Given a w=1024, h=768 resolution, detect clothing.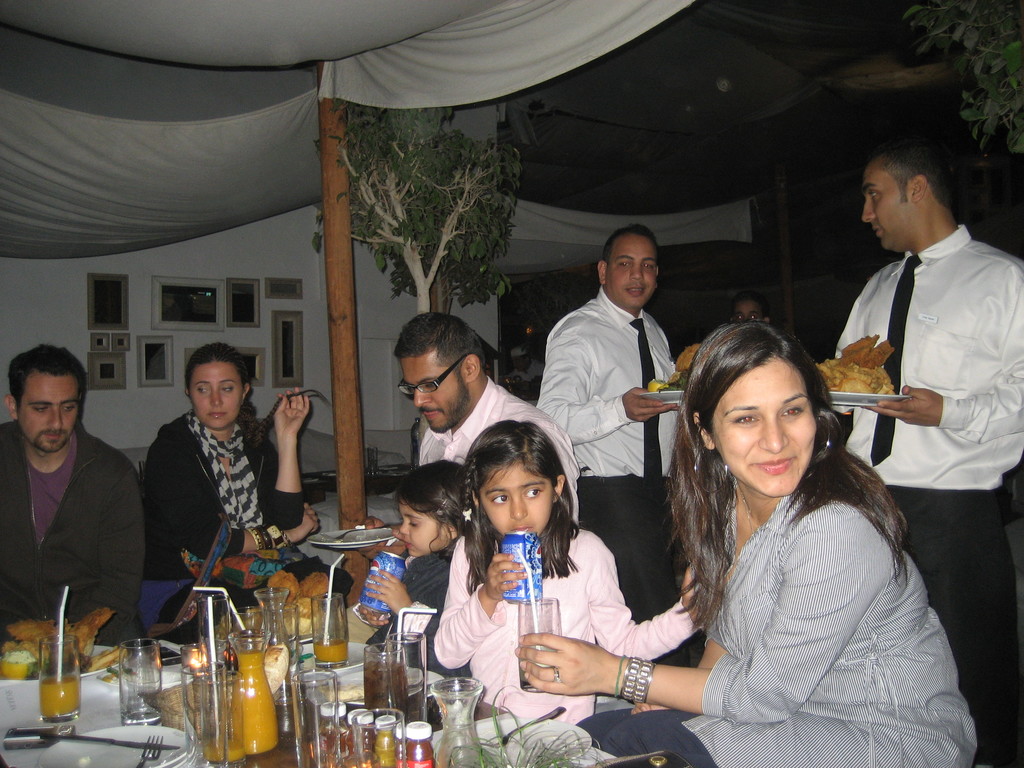
Rect(580, 484, 976, 767).
